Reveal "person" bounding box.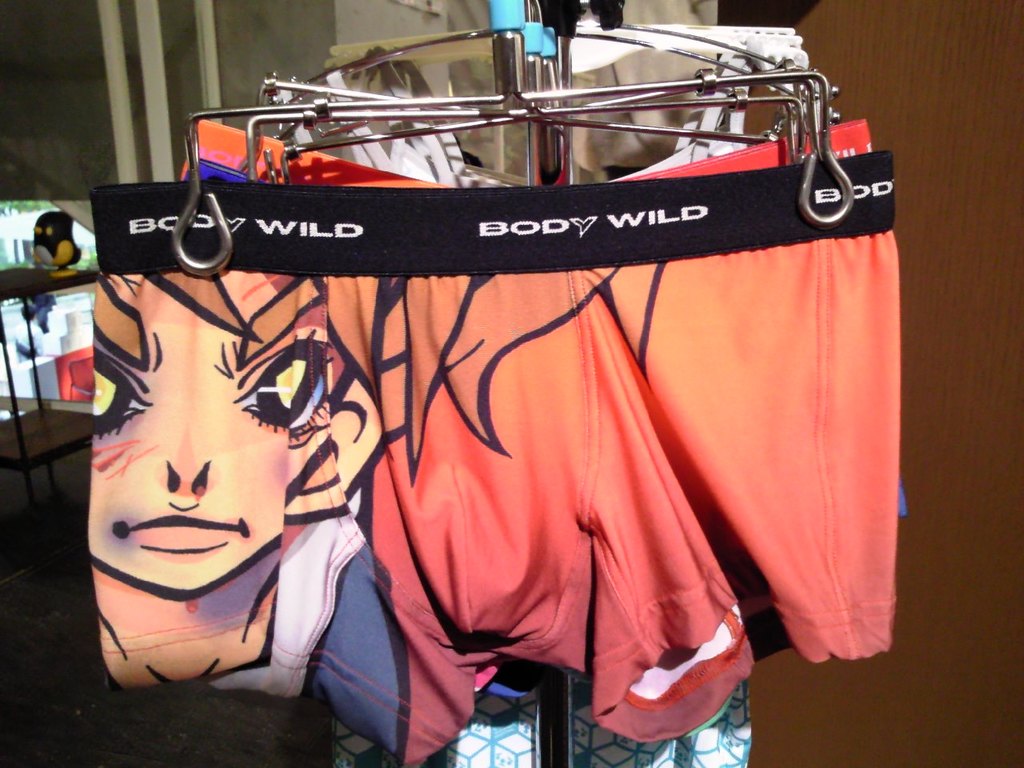
Revealed: x1=92, y1=273, x2=366, y2=697.
